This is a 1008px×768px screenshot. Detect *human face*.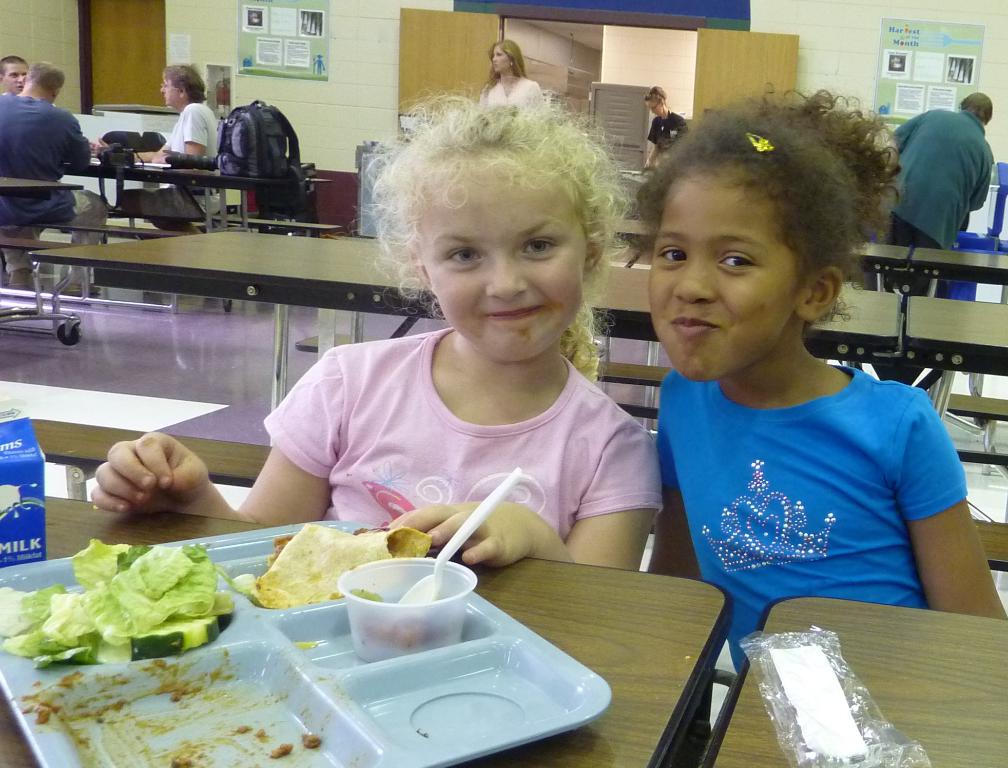
[left=489, top=47, right=513, bottom=77].
